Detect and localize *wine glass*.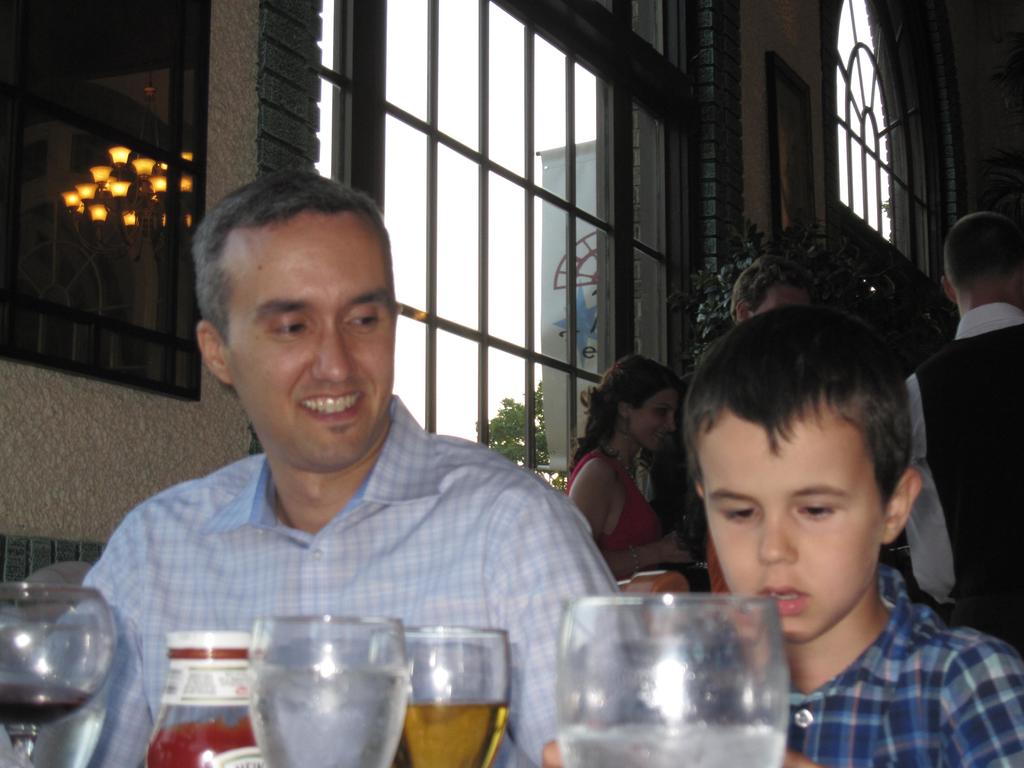
Localized at bbox(0, 582, 115, 767).
